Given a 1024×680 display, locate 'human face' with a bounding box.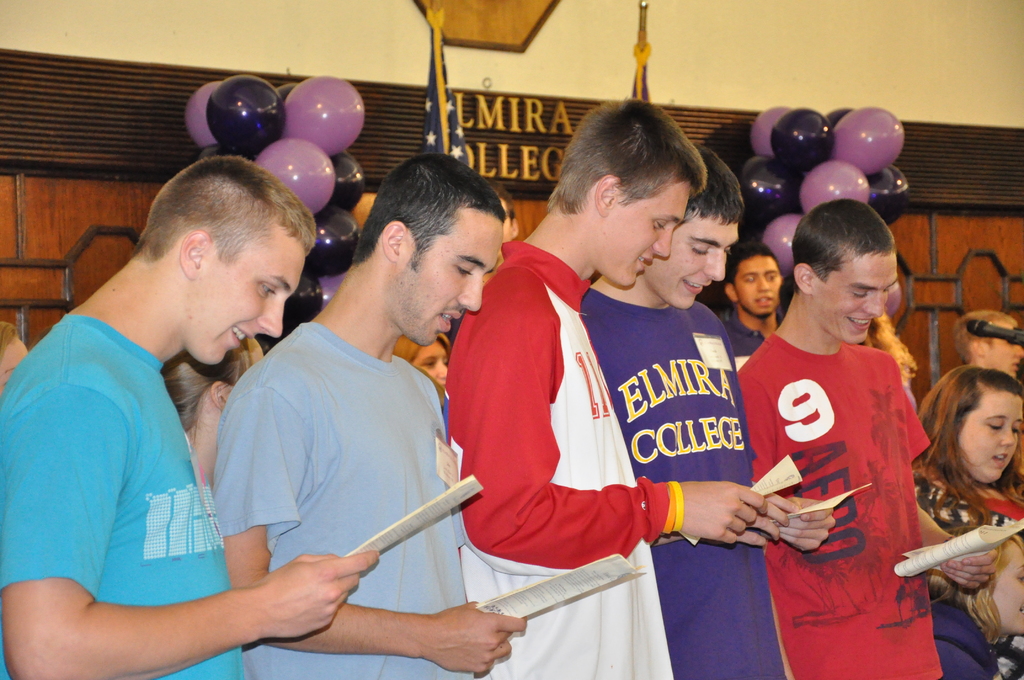
Located: (x1=646, y1=214, x2=742, y2=311).
